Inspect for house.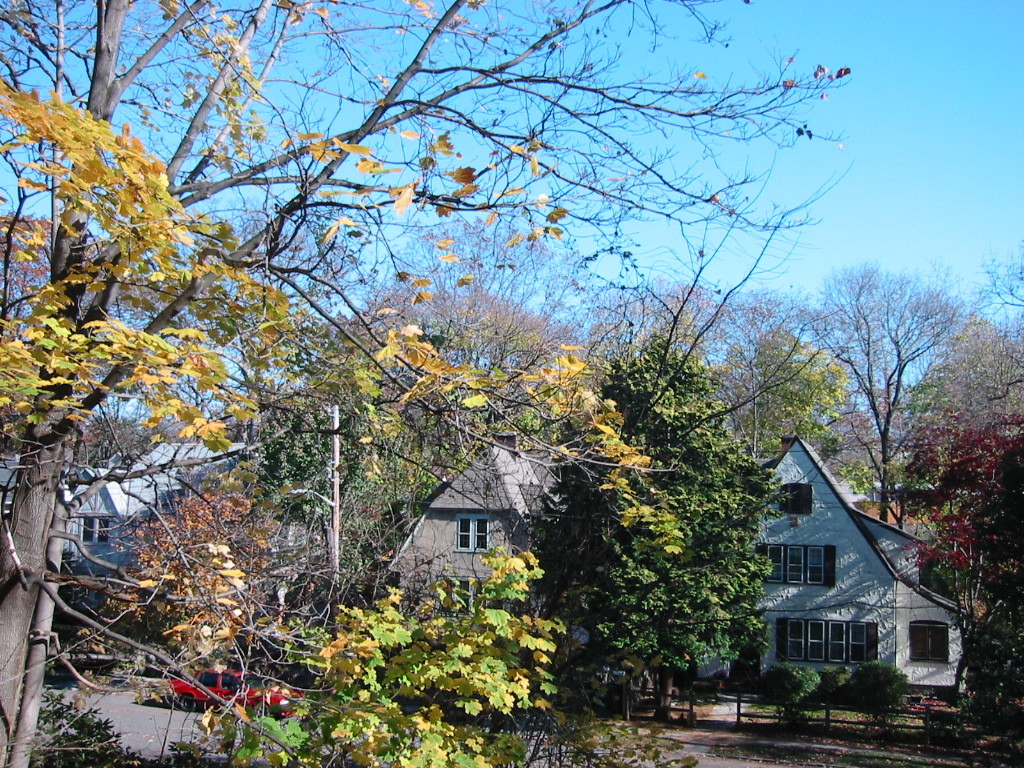
Inspection: x1=29 y1=419 x2=284 y2=613.
